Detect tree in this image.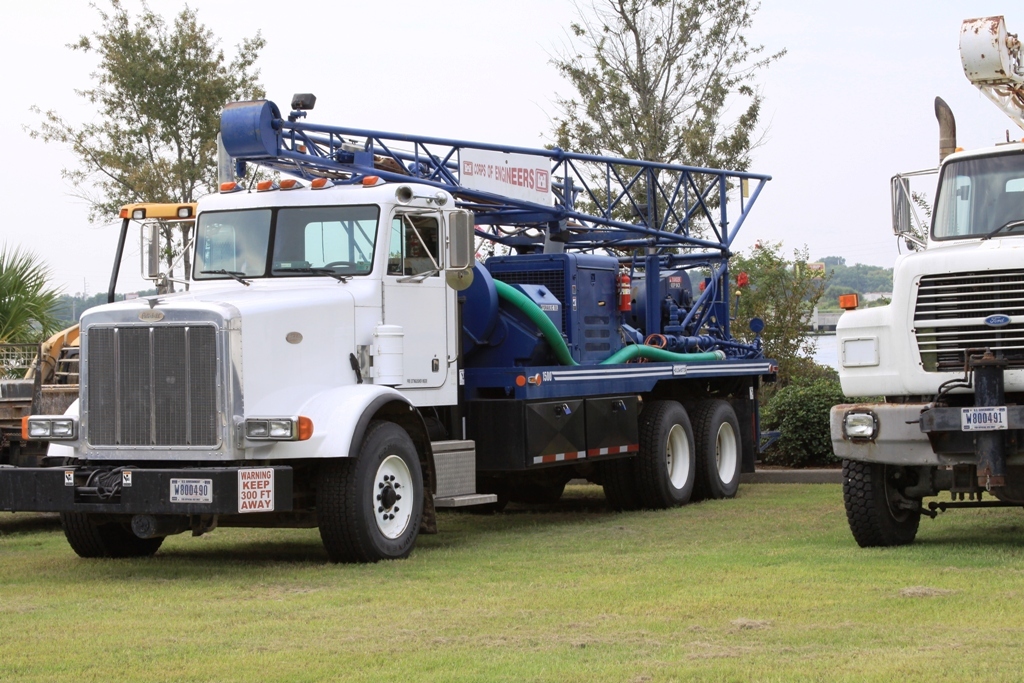
Detection: <box>515,21,805,213</box>.
